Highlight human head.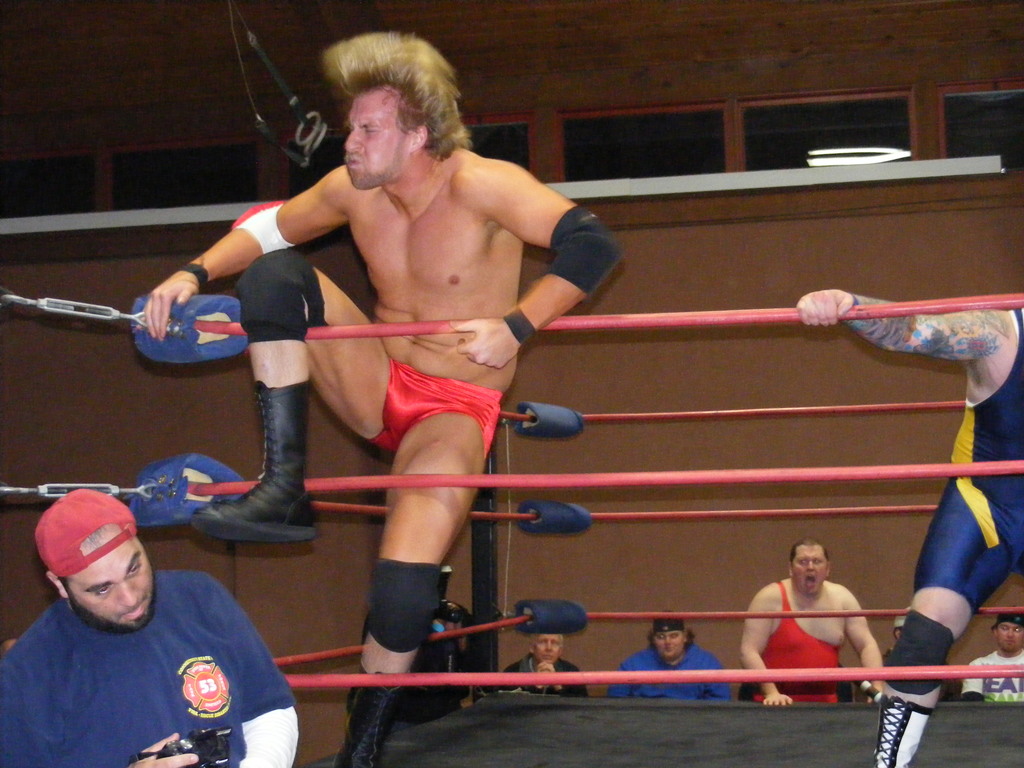
Highlighted region: {"x1": 33, "y1": 509, "x2": 163, "y2": 650}.
